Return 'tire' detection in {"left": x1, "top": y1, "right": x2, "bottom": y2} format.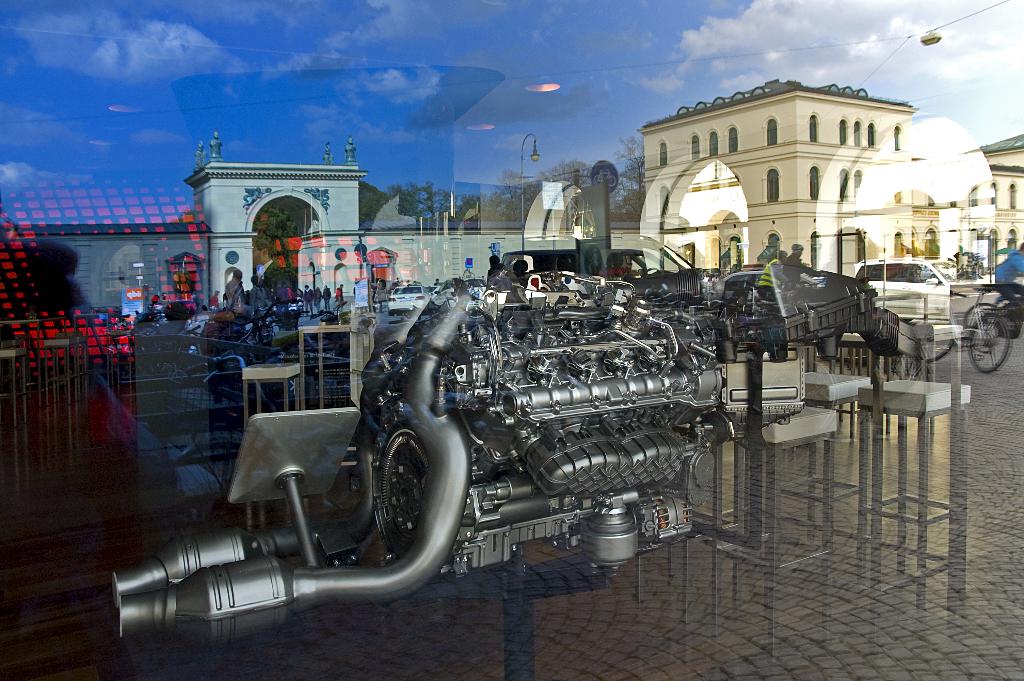
{"left": 467, "top": 300, "right": 488, "bottom": 320}.
